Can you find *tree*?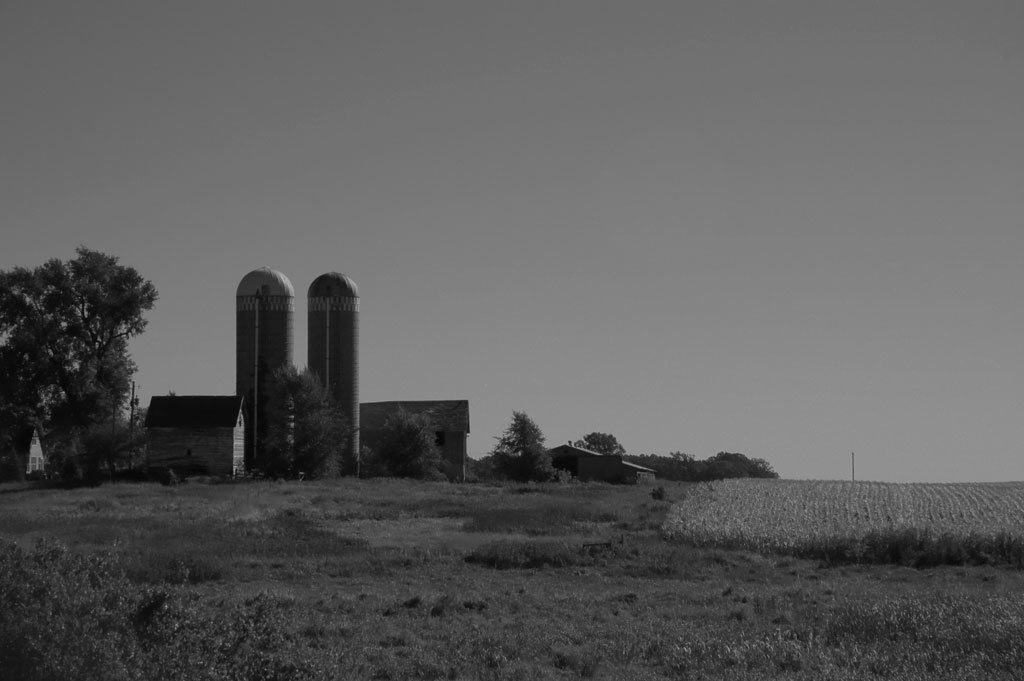
Yes, bounding box: (365, 405, 454, 485).
